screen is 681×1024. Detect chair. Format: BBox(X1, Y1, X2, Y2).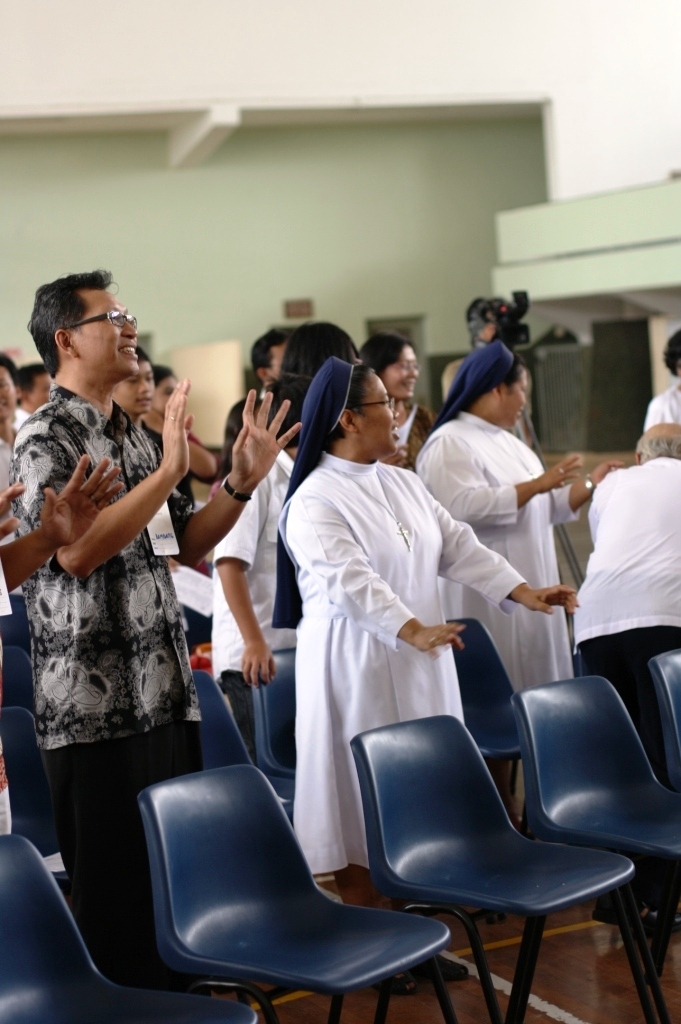
BBox(189, 666, 297, 822).
